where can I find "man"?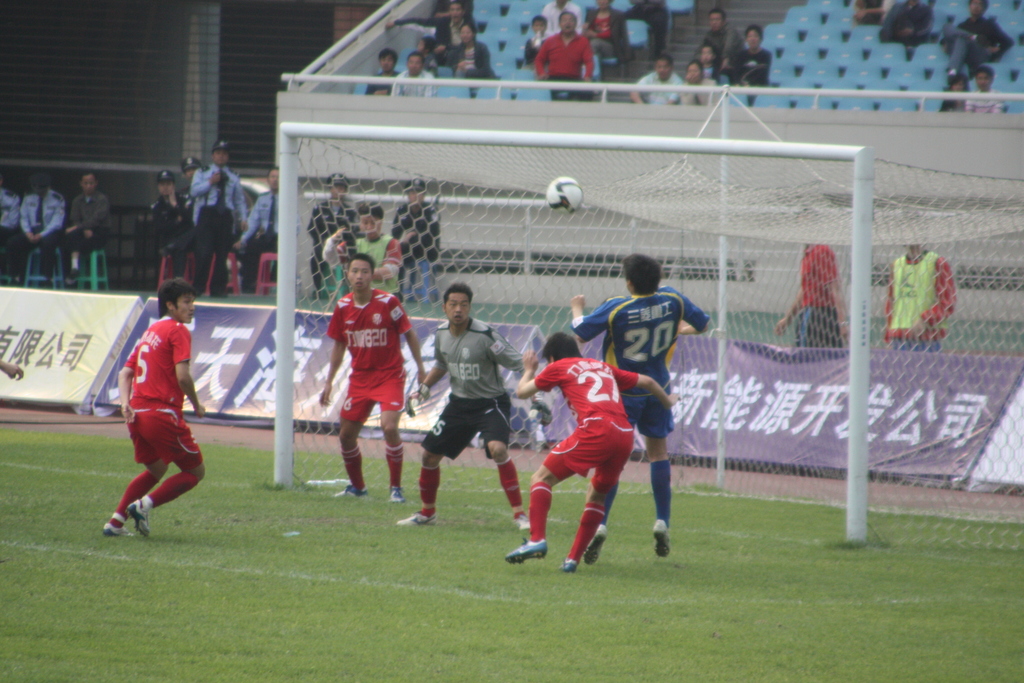
You can find it at <bbox>307, 174, 359, 299</bbox>.
